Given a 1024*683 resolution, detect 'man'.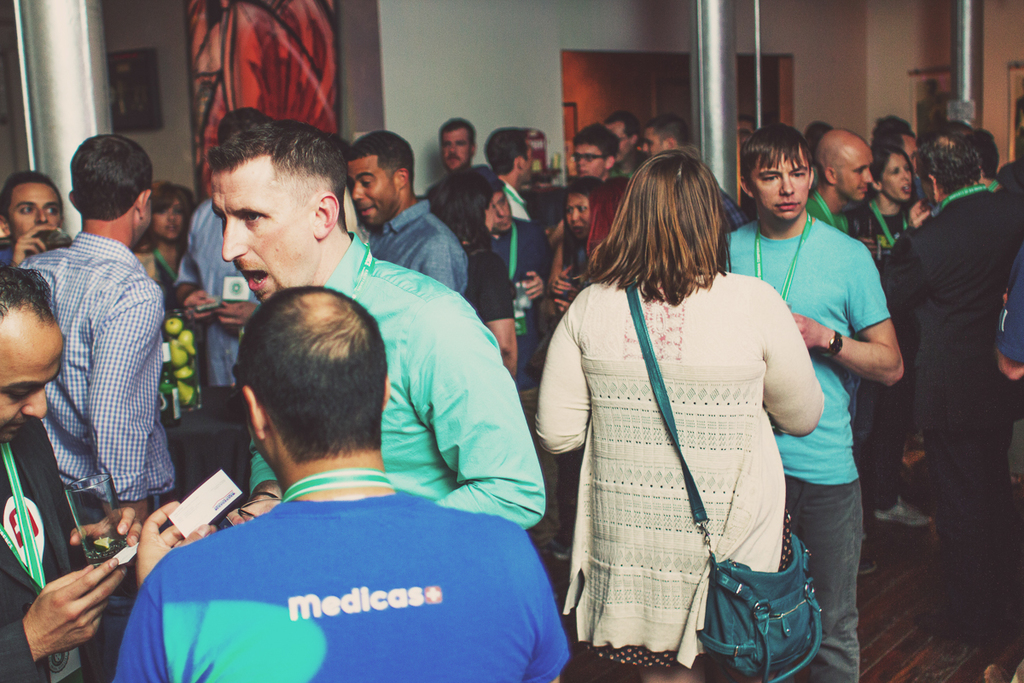
(x1=992, y1=252, x2=1023, y2=384).
